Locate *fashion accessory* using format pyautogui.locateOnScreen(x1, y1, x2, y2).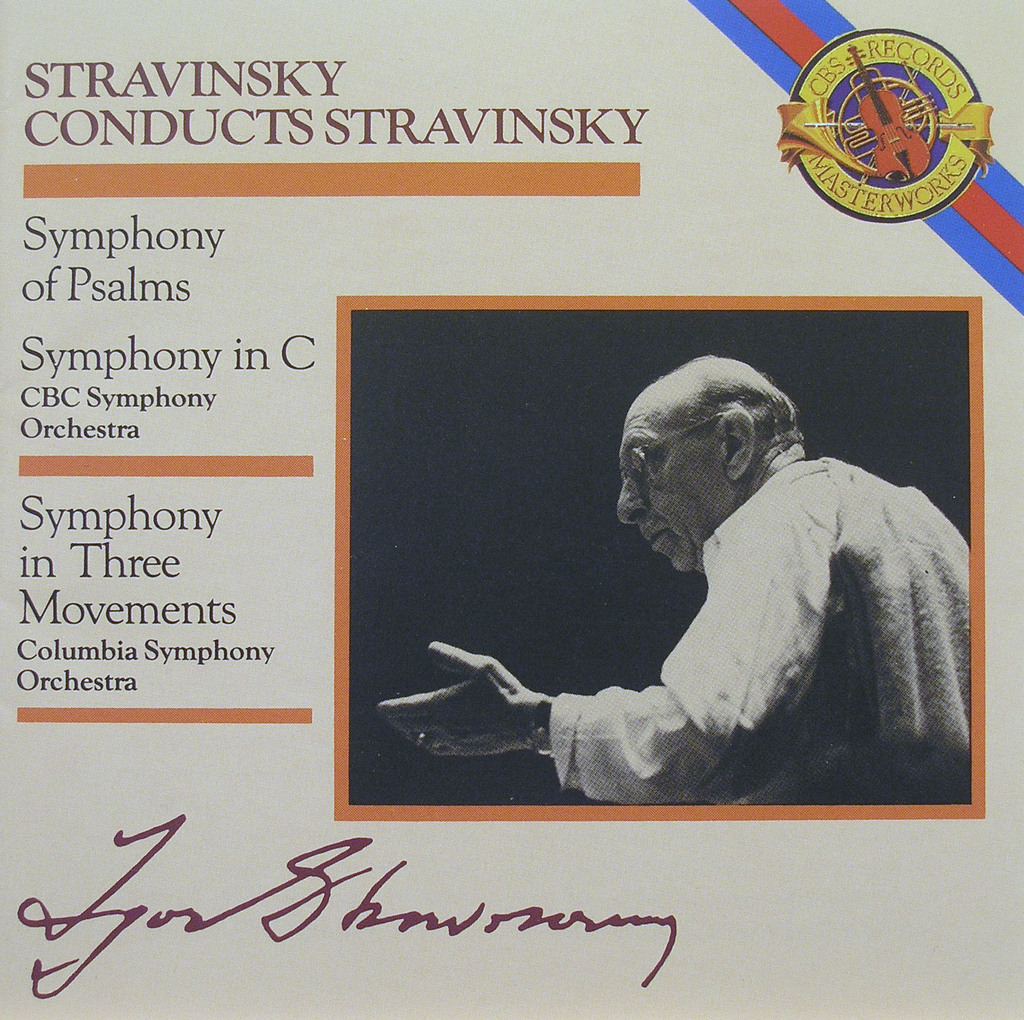
pyautogui.locateOnScreen(520, 686, 557, 759).
